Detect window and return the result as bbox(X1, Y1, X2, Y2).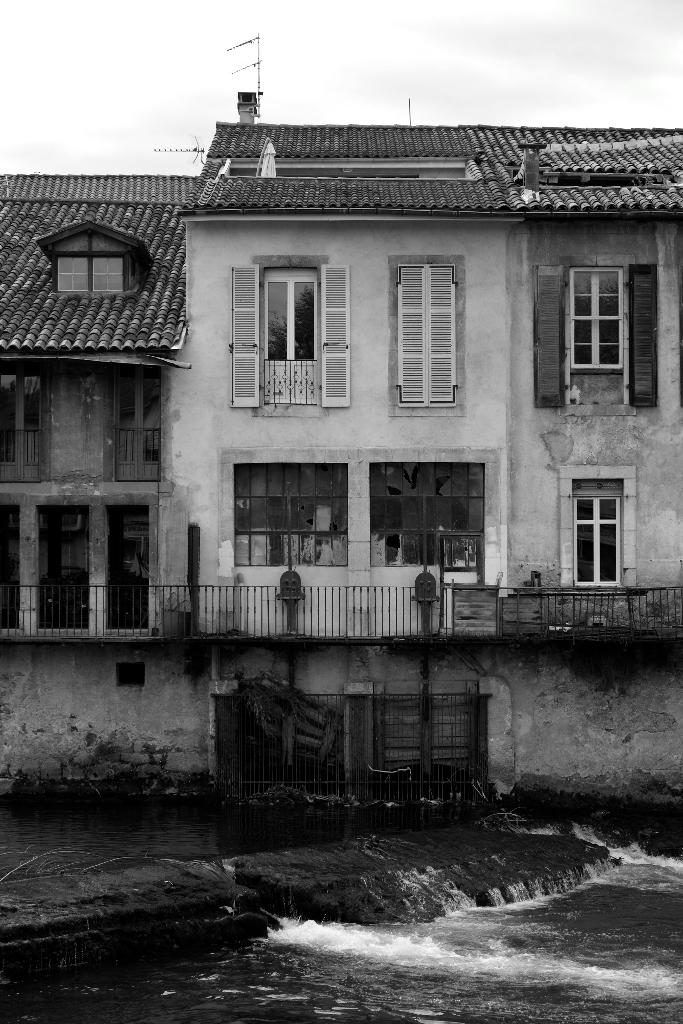
bbox(0, 509, 21, 631).
